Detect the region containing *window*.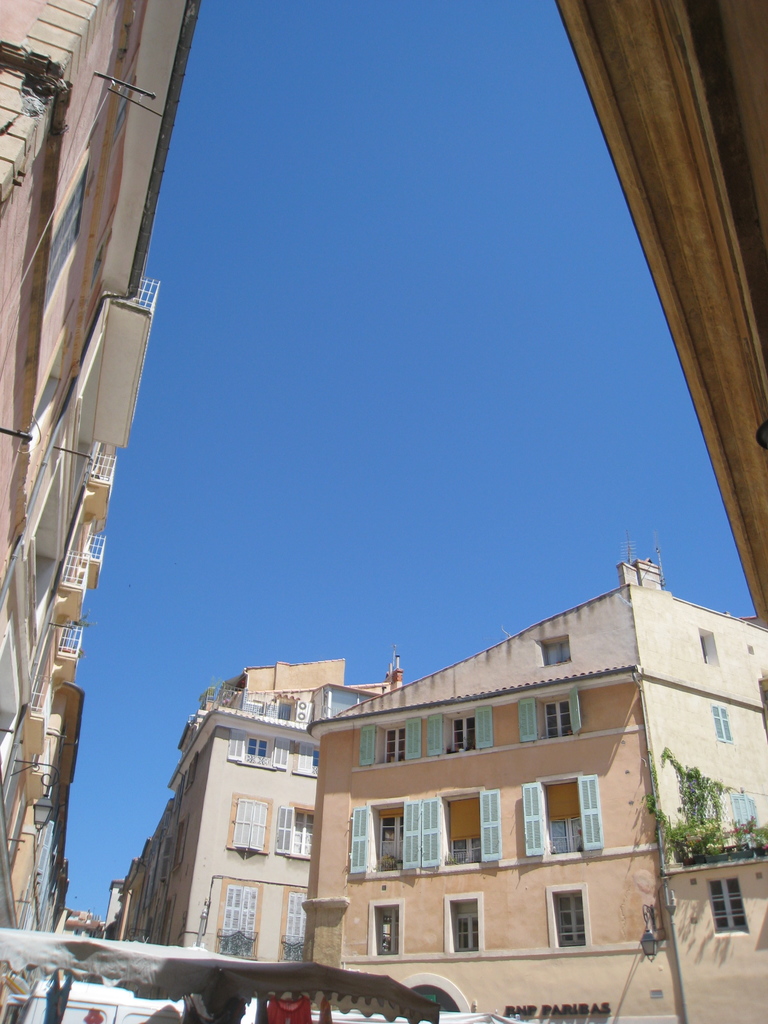
x1=448 y1=895 x2=483 y2=956.
